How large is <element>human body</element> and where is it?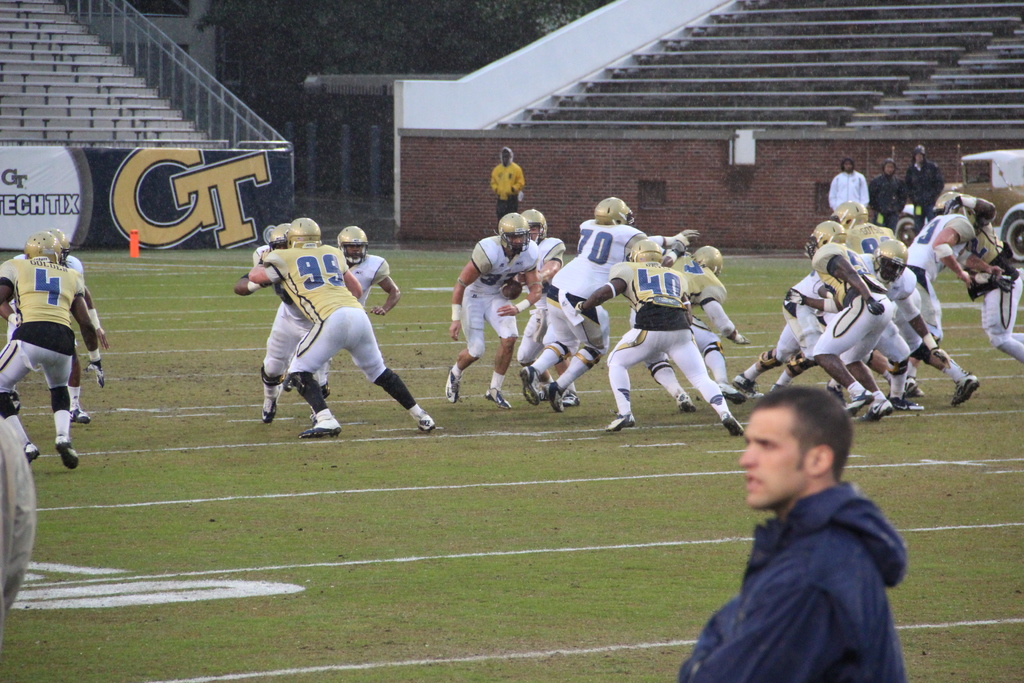
Bounding box: rect(692, 388, 932, 682).
